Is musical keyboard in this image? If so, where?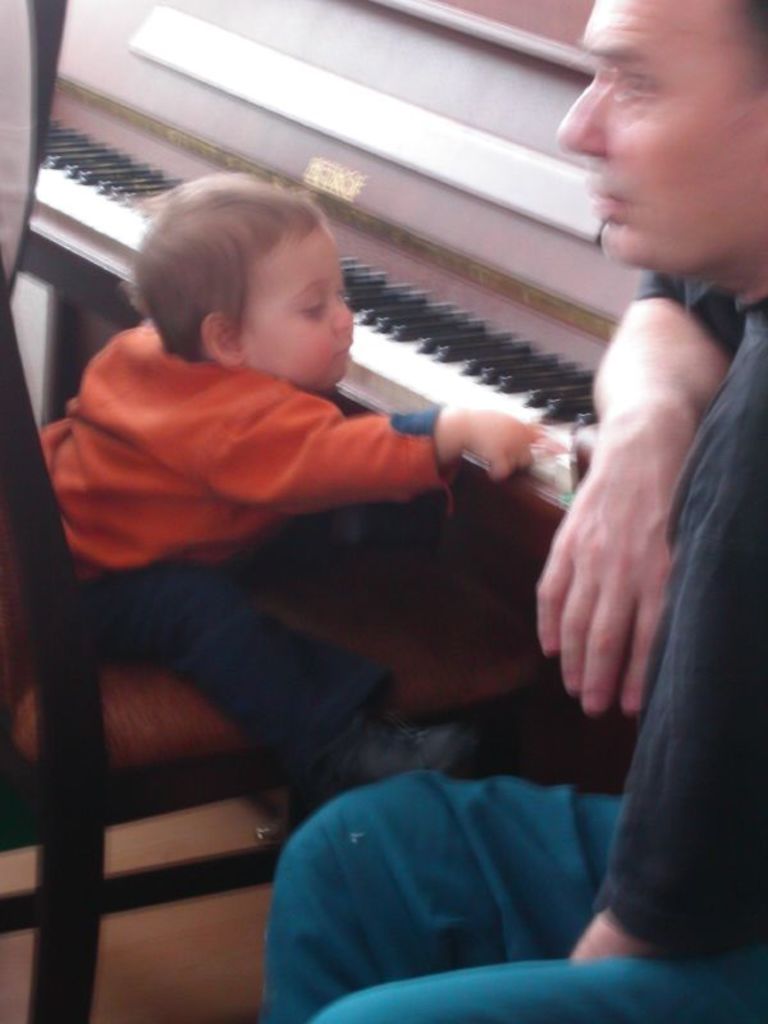
Yes, at BBox(19, 122, 603, 494).
